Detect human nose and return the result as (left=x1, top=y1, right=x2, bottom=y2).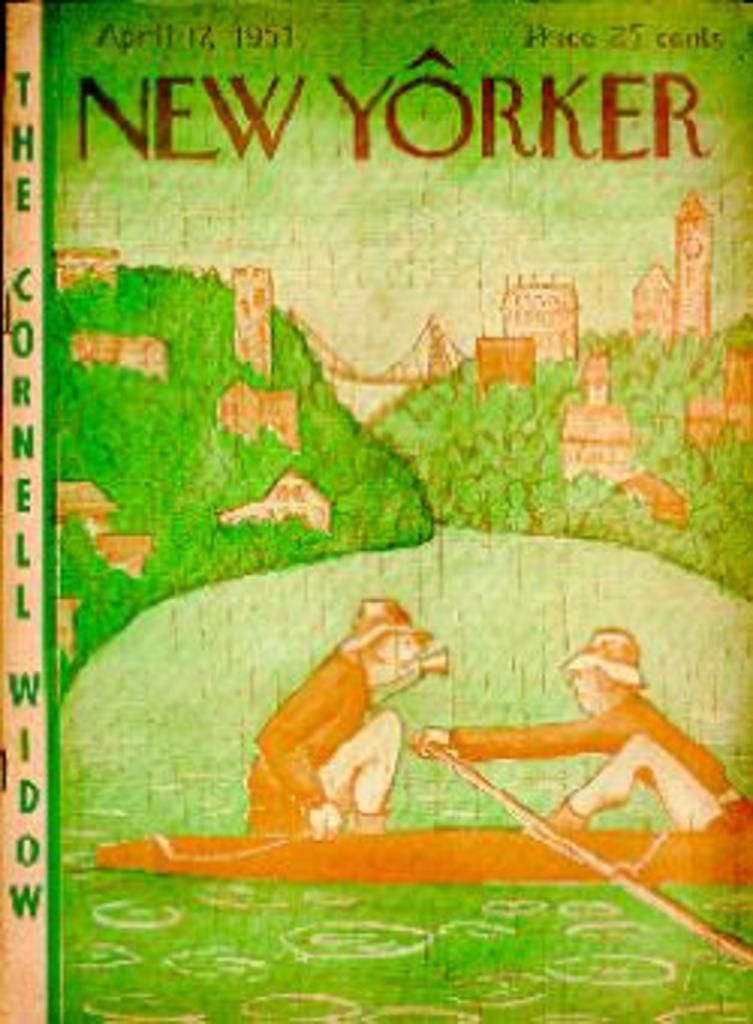
(left=566, top=672, right=584, bottom=690).
